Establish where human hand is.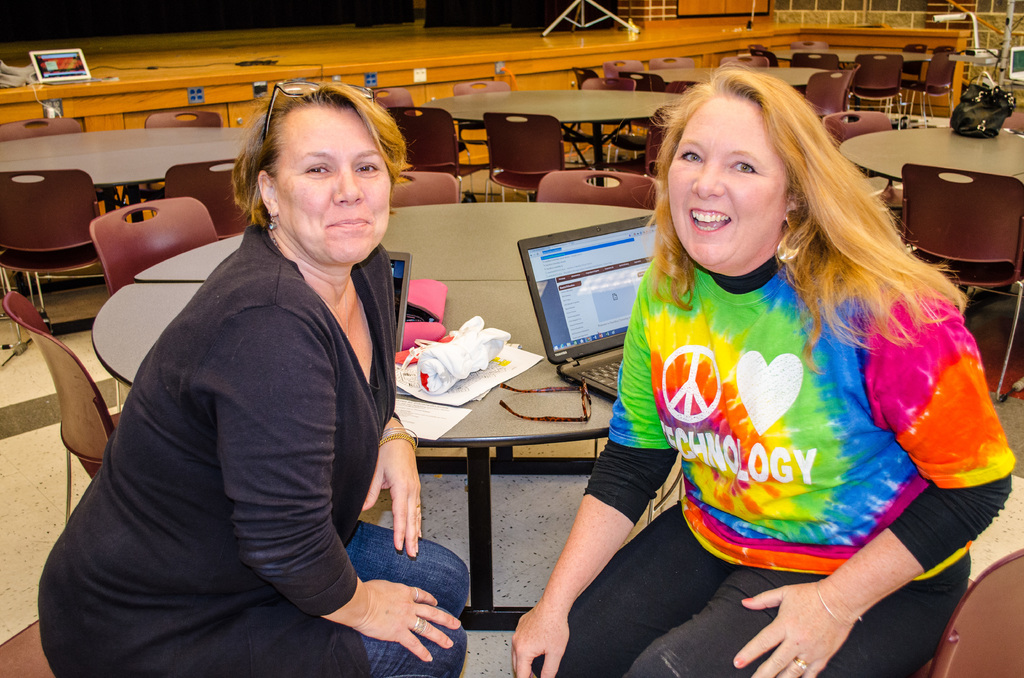
Established at crop(360, 439, 424, 560).
